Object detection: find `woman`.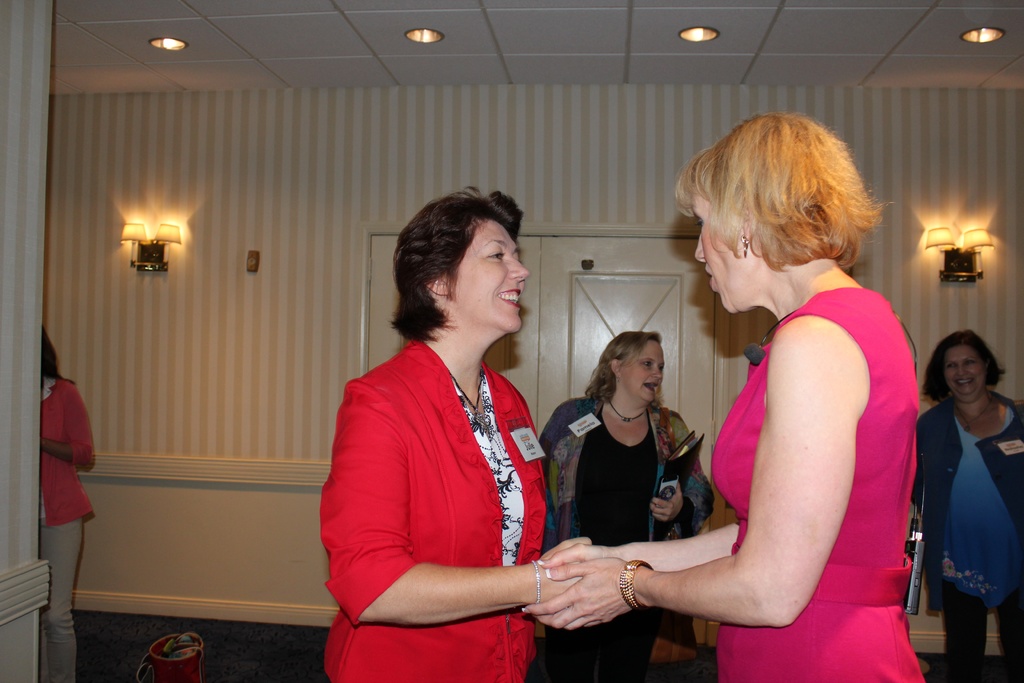
BBox(916, 329, 1023, 682).
